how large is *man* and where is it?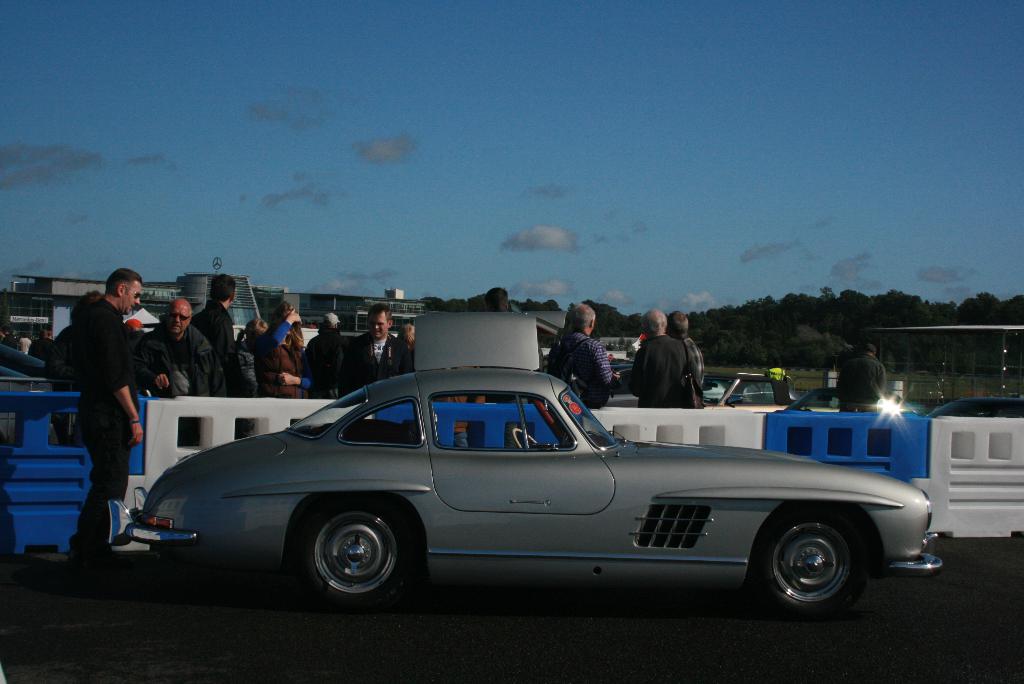
Bounding box: <region>484, 289, 516, 310</region>.
